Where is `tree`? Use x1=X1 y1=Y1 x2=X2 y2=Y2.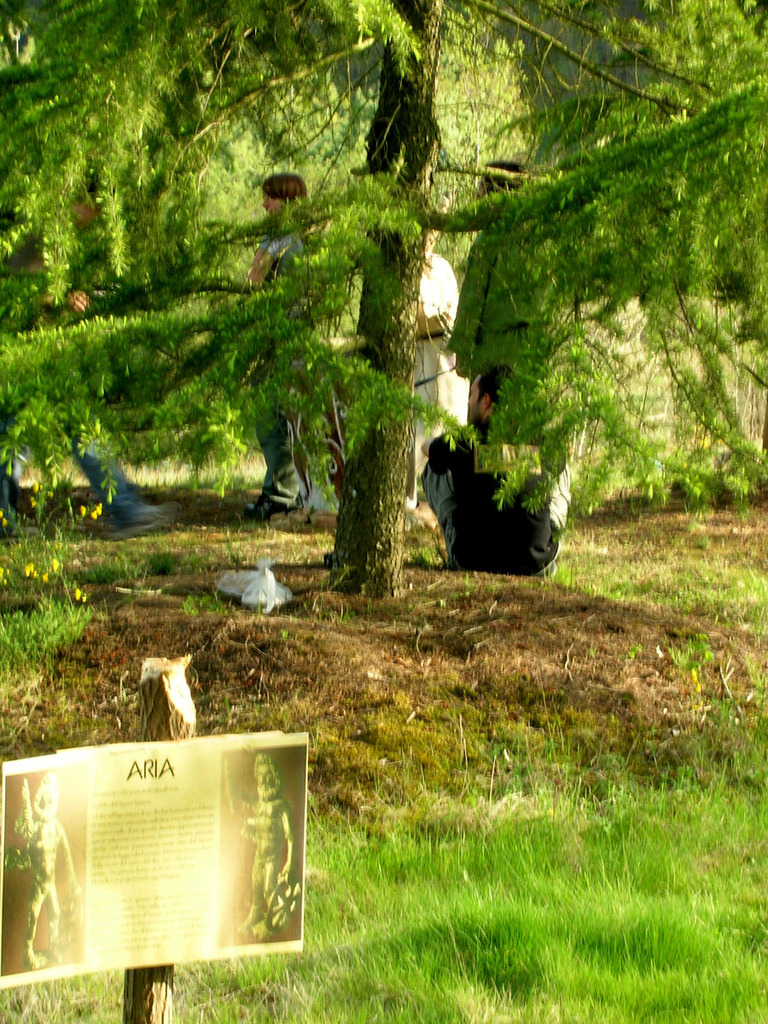
x1=0 y1=0 x2=767 y2=591.
